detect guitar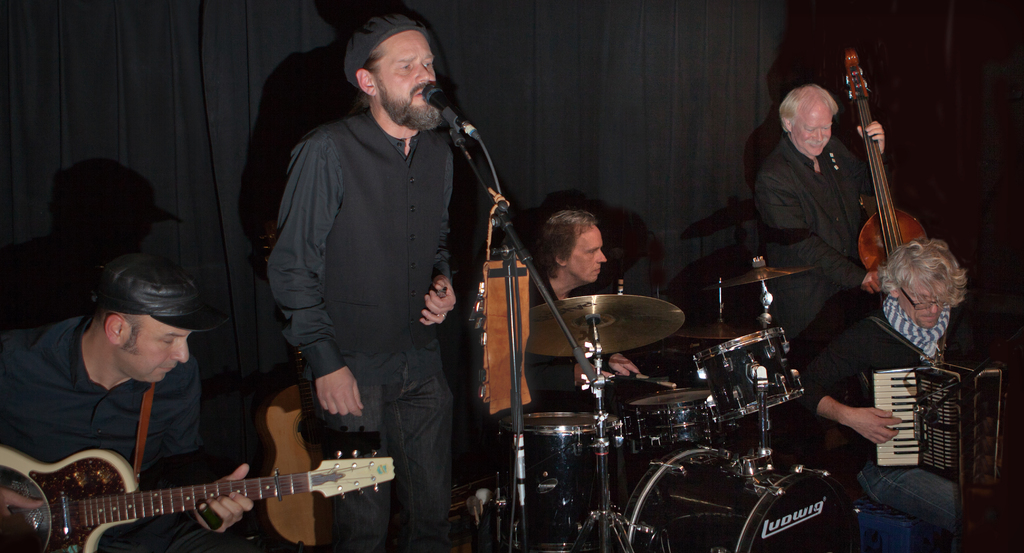
box(20, 437, 422, 552)
